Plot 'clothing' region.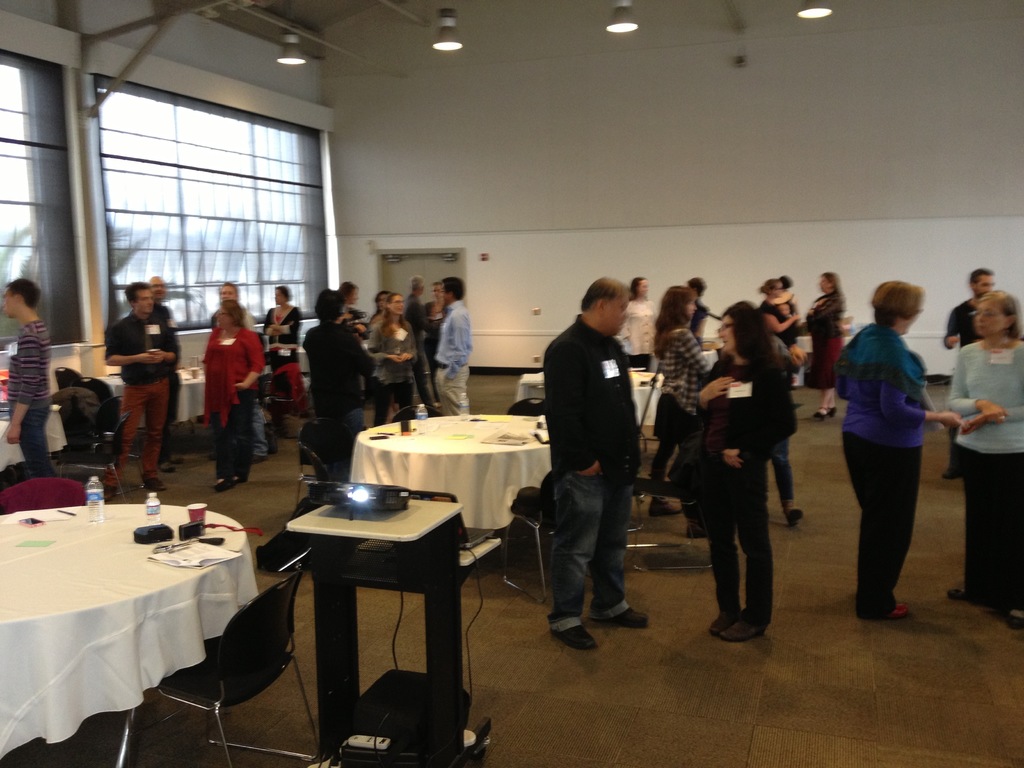
Plotted at 212:396:248:497.
